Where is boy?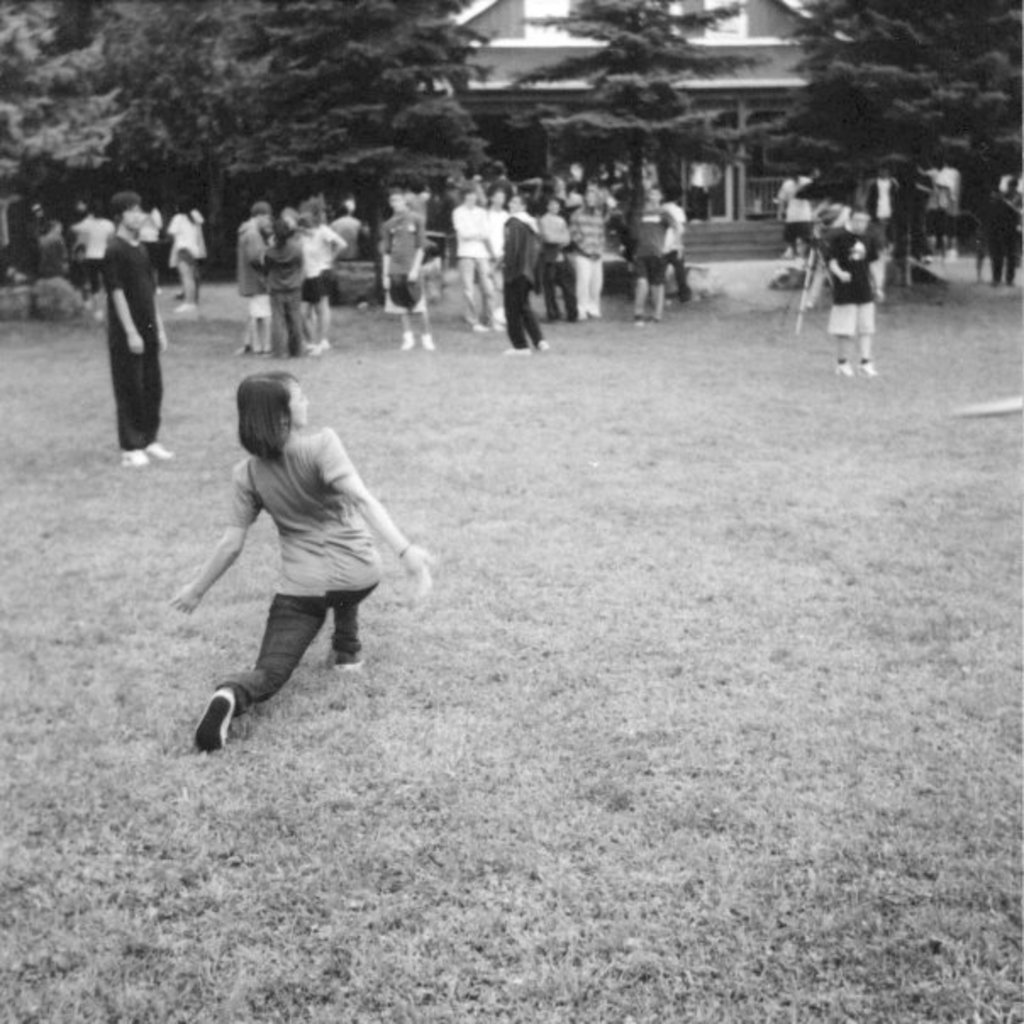
select_region(481, 180, 510, 281).
